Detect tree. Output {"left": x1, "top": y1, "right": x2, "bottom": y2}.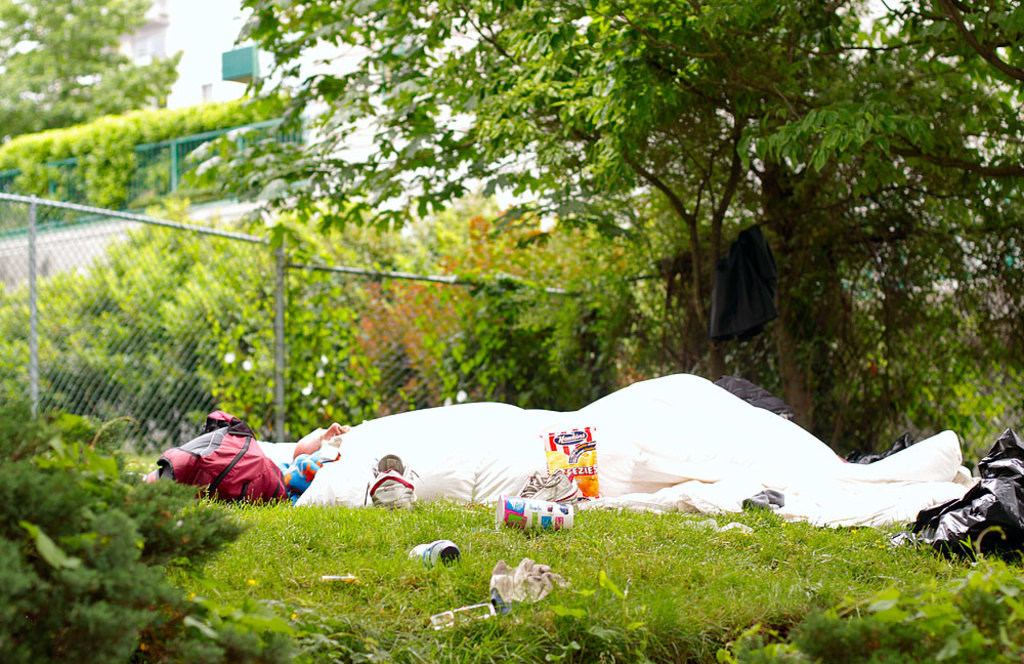
{"left": 0, "top": 0, "right": 178, "bottom": 144}.
